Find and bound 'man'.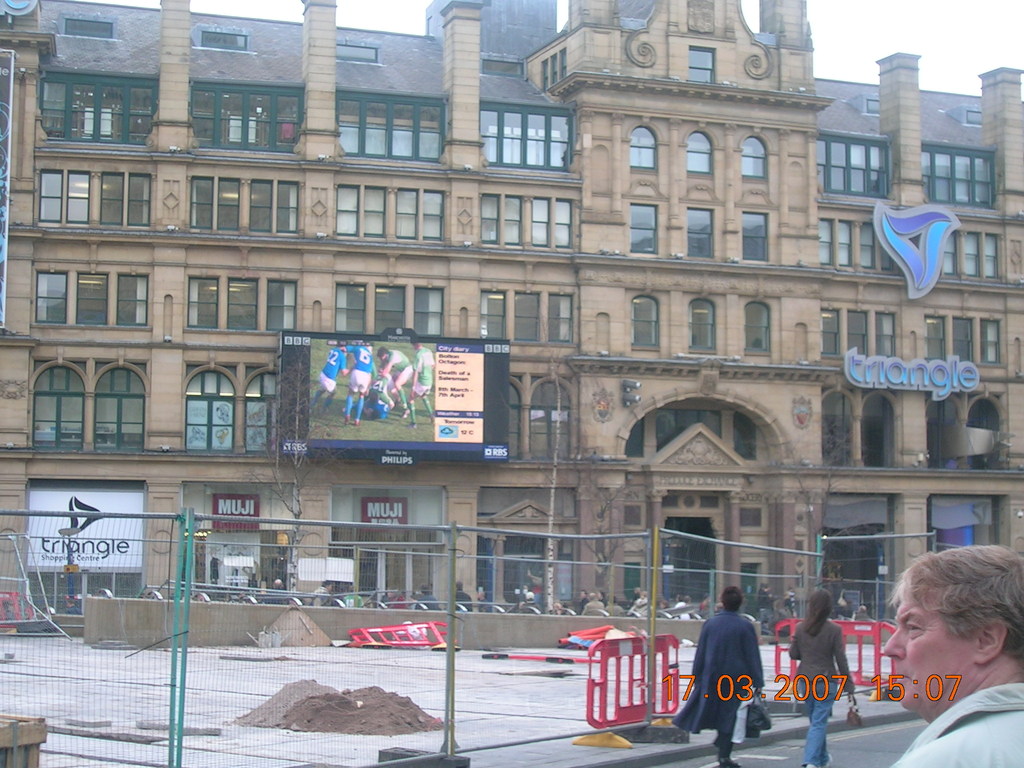
Bound: BBox(414, 585, 440, 609).
